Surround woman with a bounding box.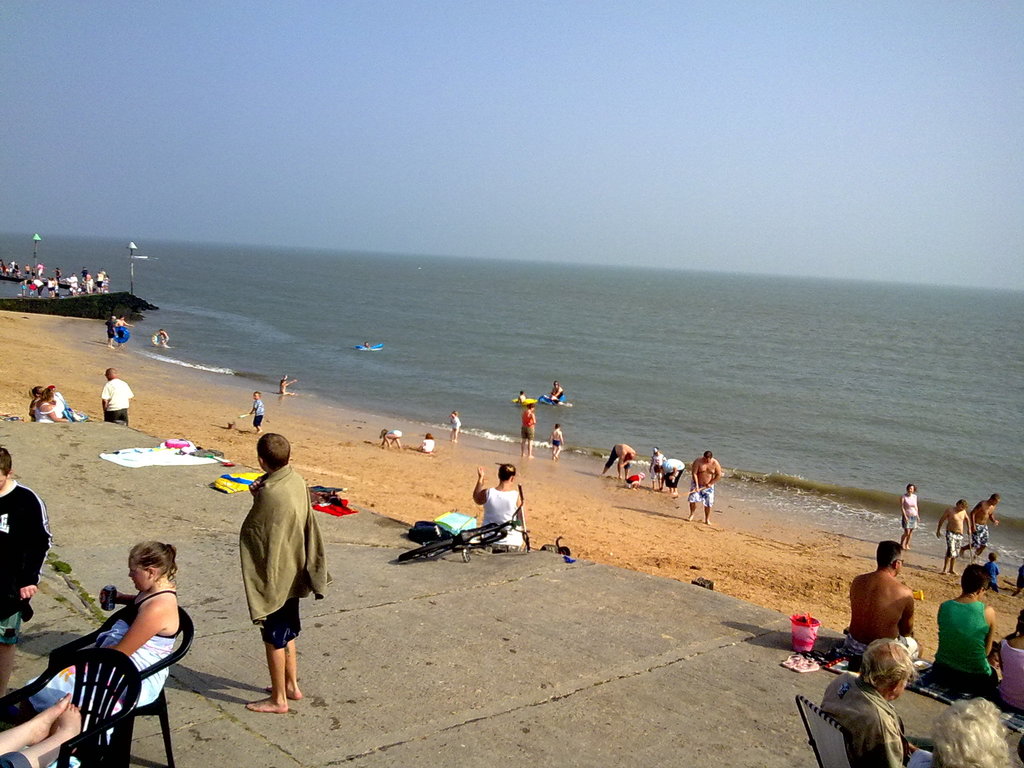
[x1=900, y1=483, x2=922, y2=550].
